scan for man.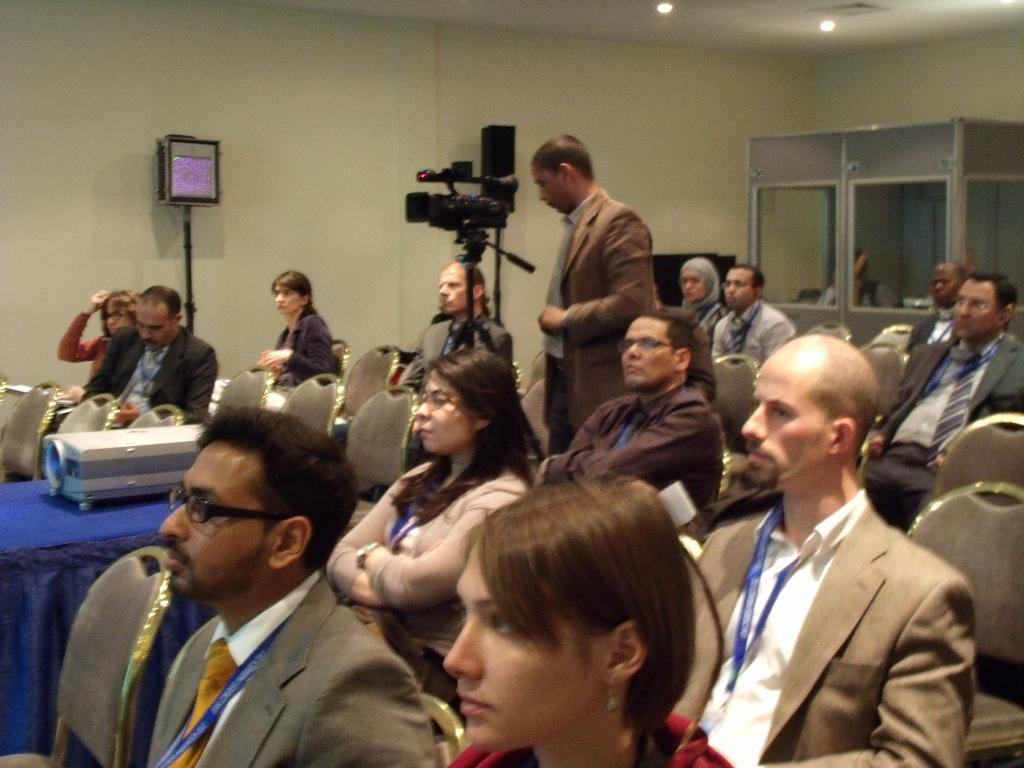
Scan result: [left=863, top=276, right=1023, bottom=502].
